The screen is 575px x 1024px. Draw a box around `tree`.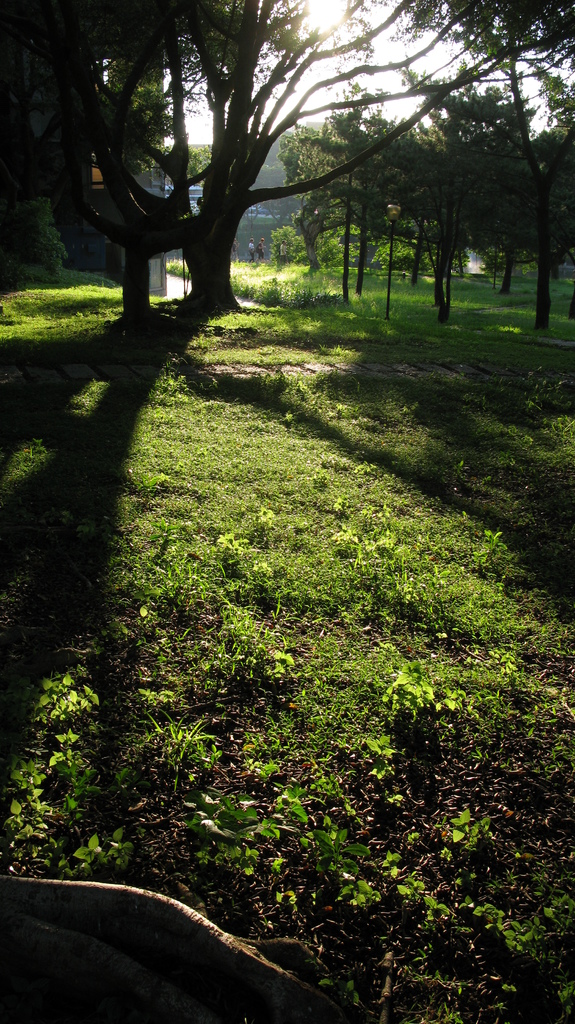
select_region(150, 135, 295, 259).
